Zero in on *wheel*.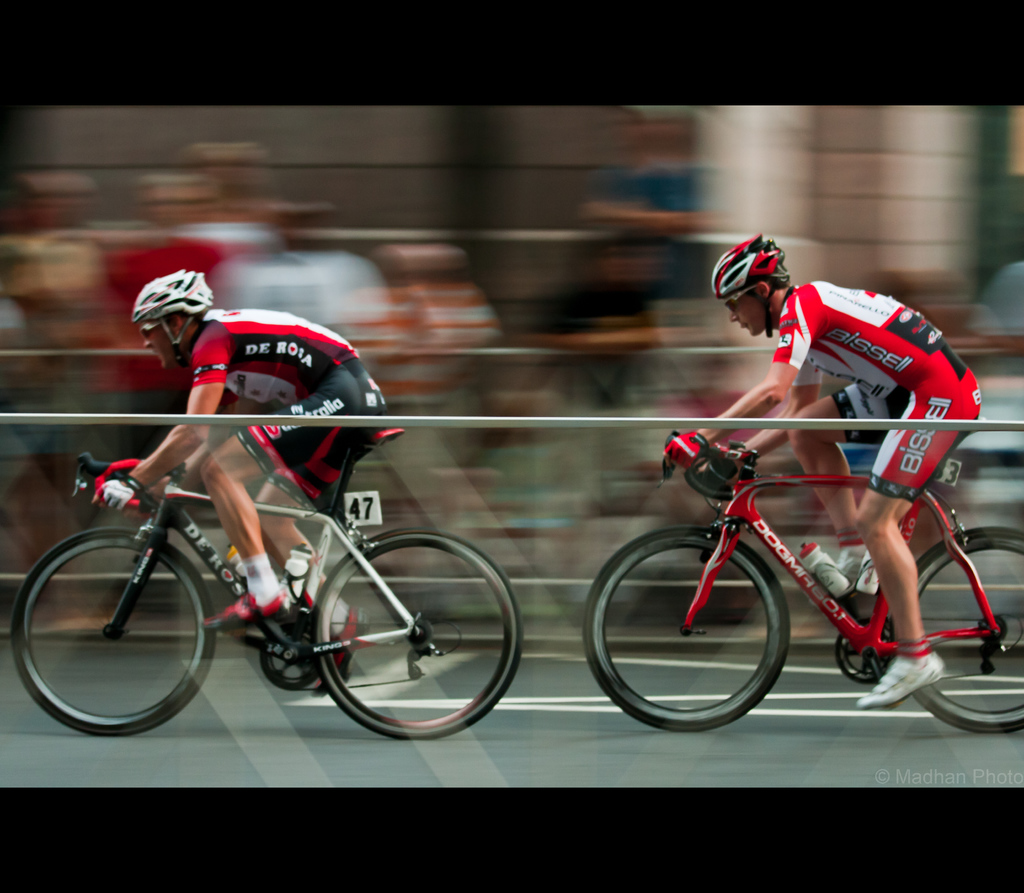
Zeroed in: 583,526,796,730.
